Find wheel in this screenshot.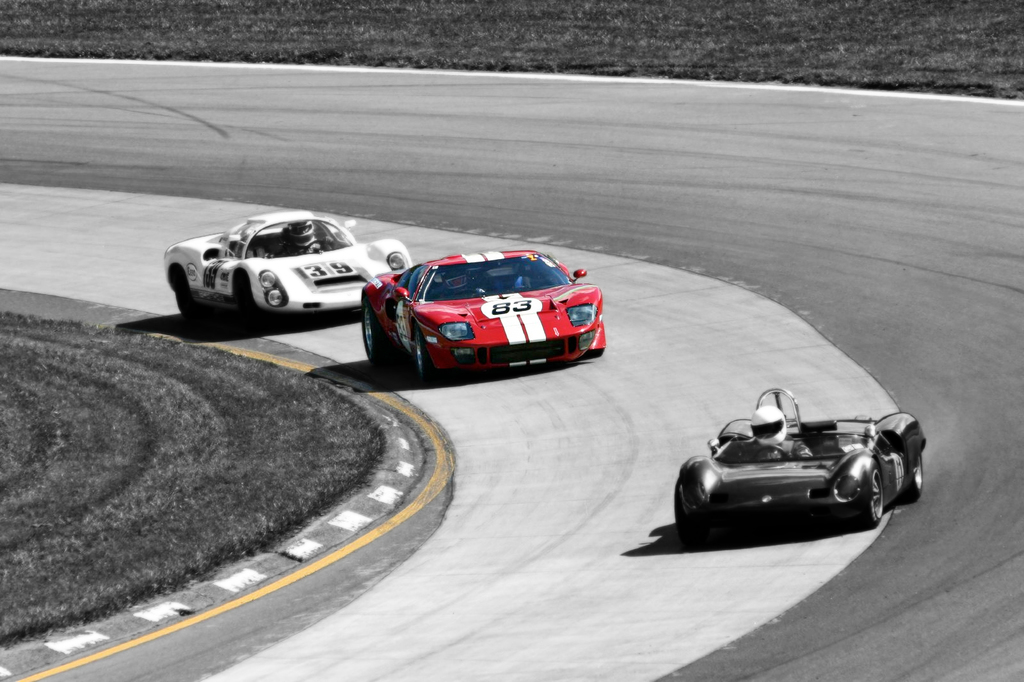
The bounding box for wheel is [x1=361, y1=295, x2=391, y2=365].
